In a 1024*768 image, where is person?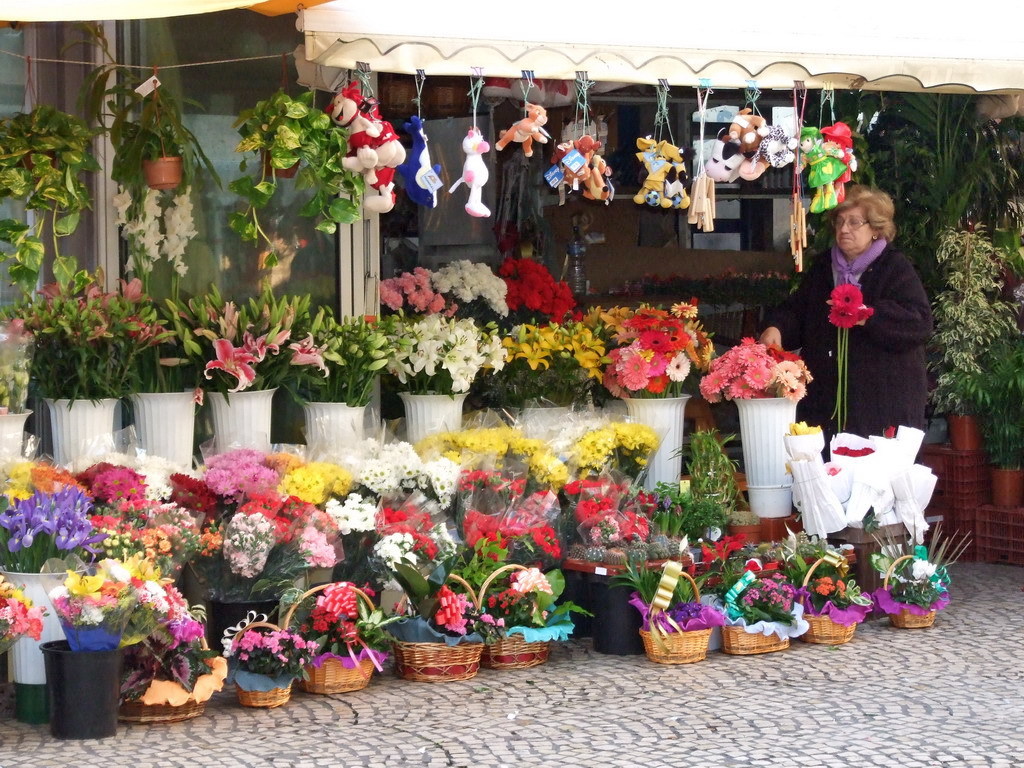
bbox(823, 159, 935, 448).
